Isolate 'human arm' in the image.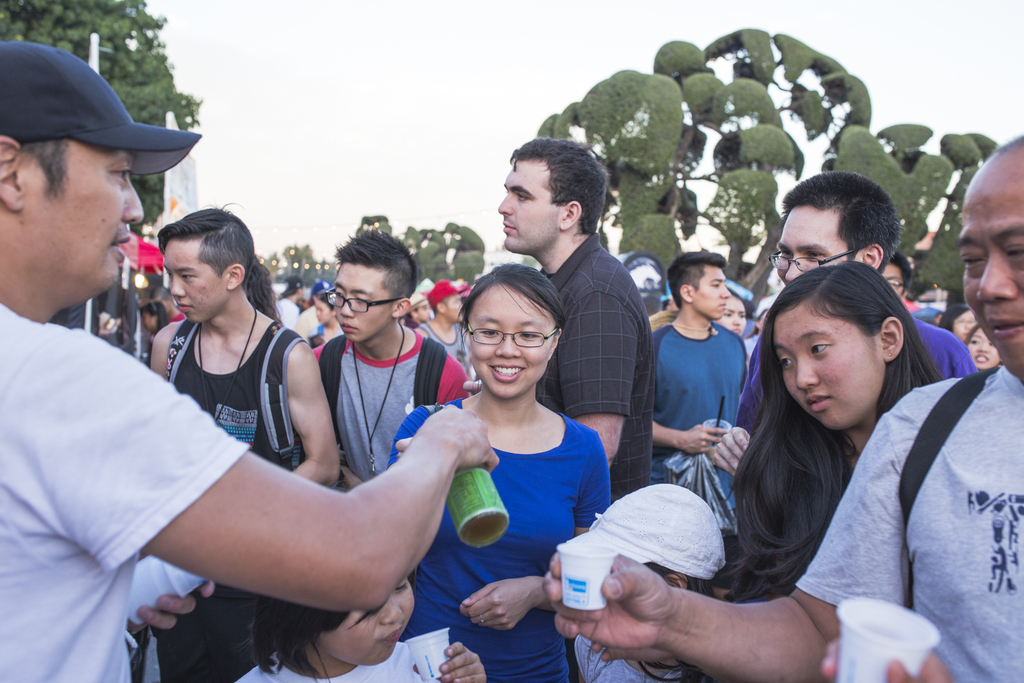
Isolated region: [547, 391, 927, 677].
